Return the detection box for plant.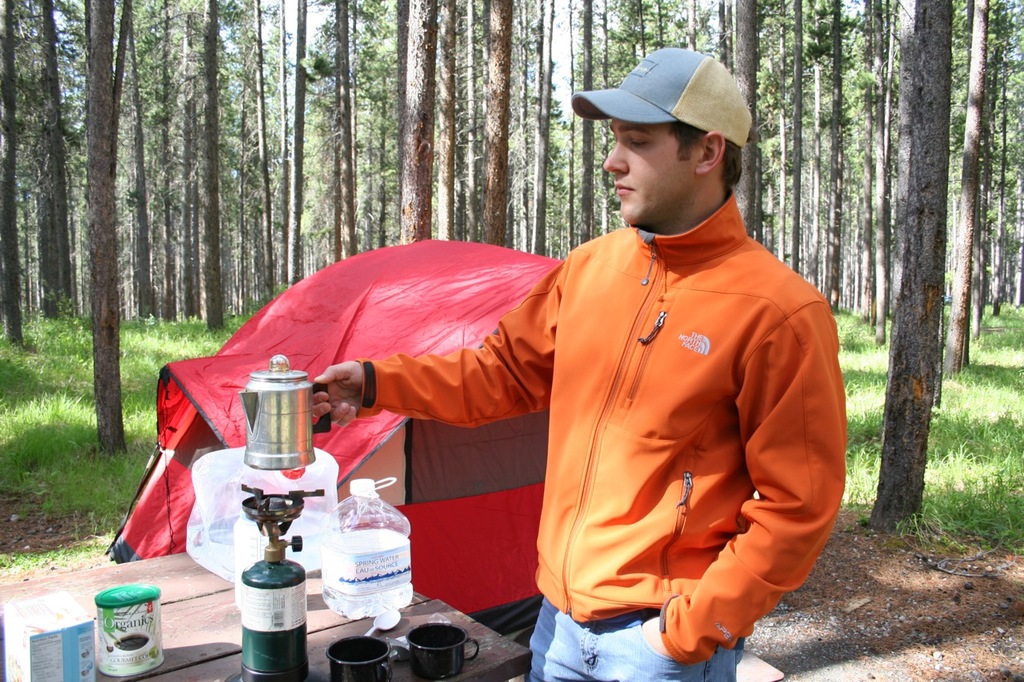
(left=932, top=438, right=999, bottom=482).
